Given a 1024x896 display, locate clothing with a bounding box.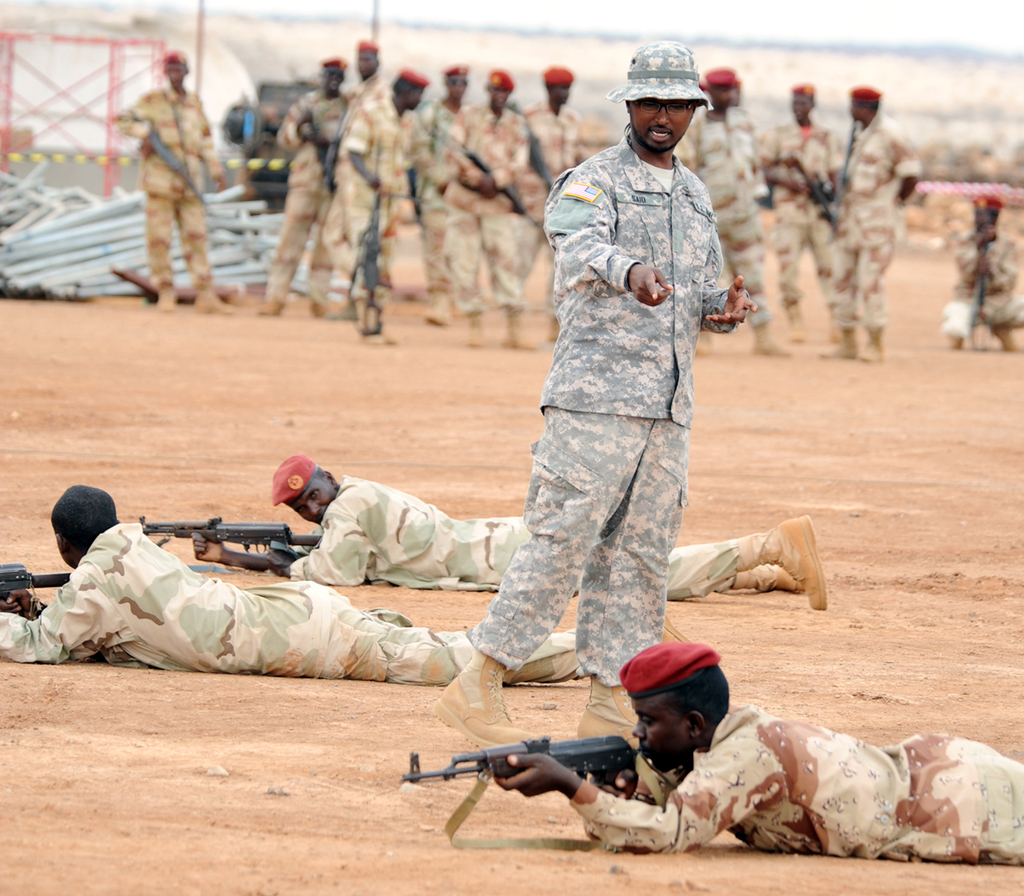
Located: [left=0, top=527, right=569, bottom=674].
